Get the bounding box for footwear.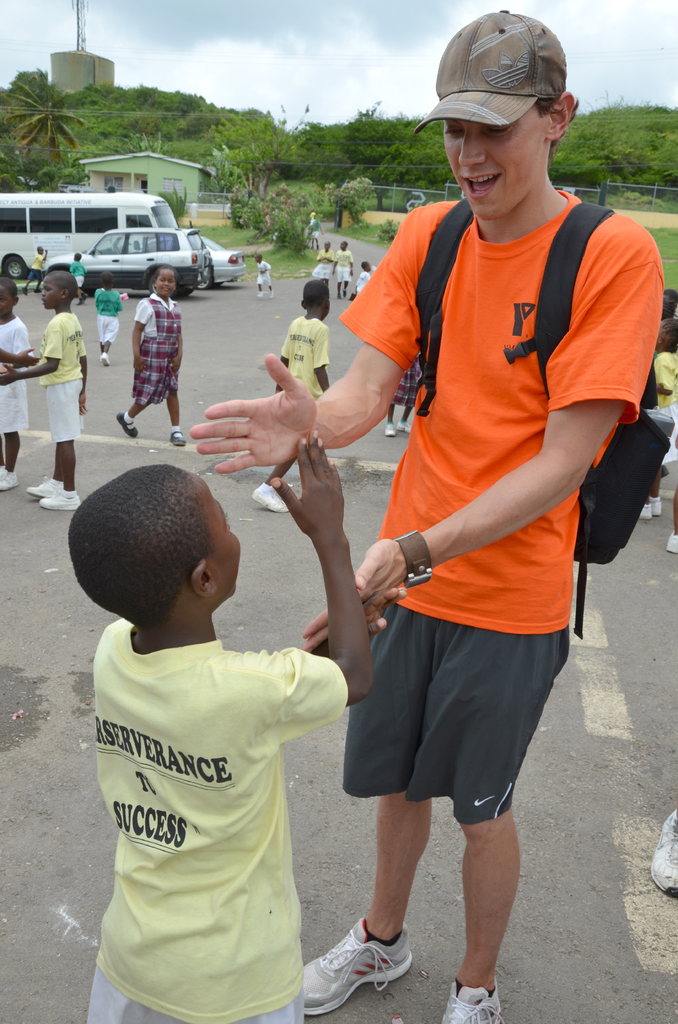
(x1=661, y1=526, x2=677, y2=552).
